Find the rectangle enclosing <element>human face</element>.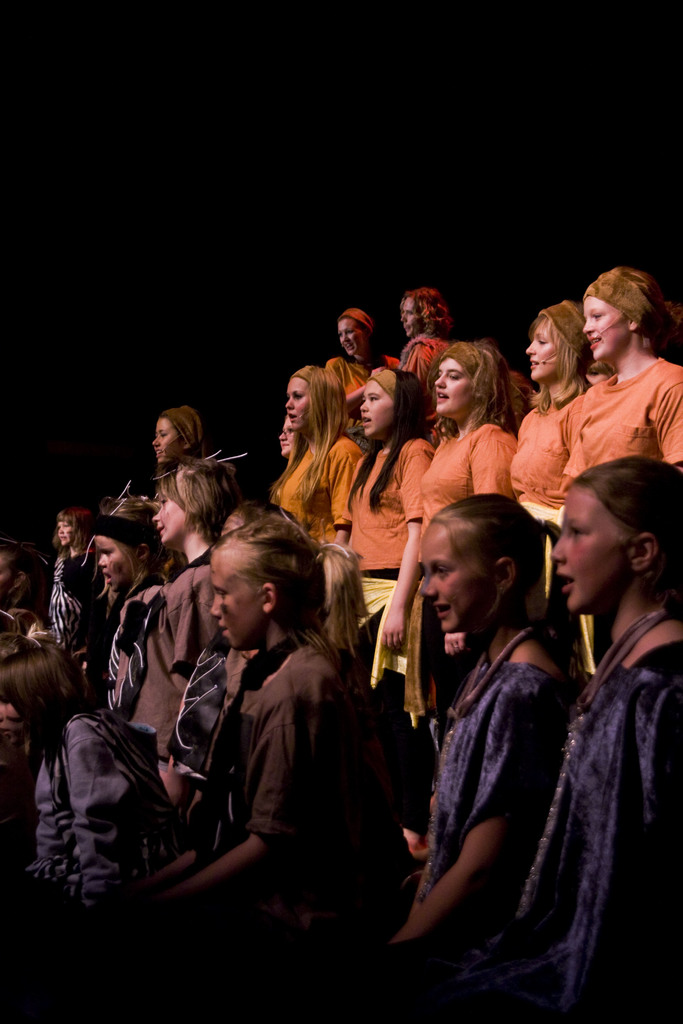
bbox=(334, 321, 358, 354).
